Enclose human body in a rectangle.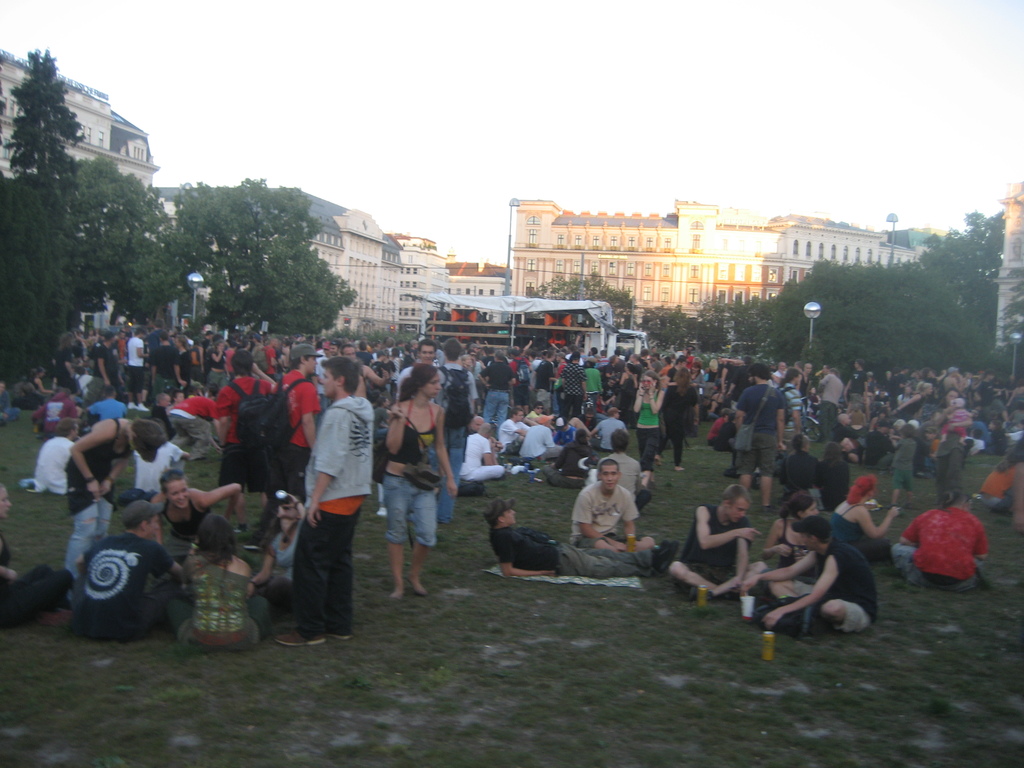
844 404 864 440.
